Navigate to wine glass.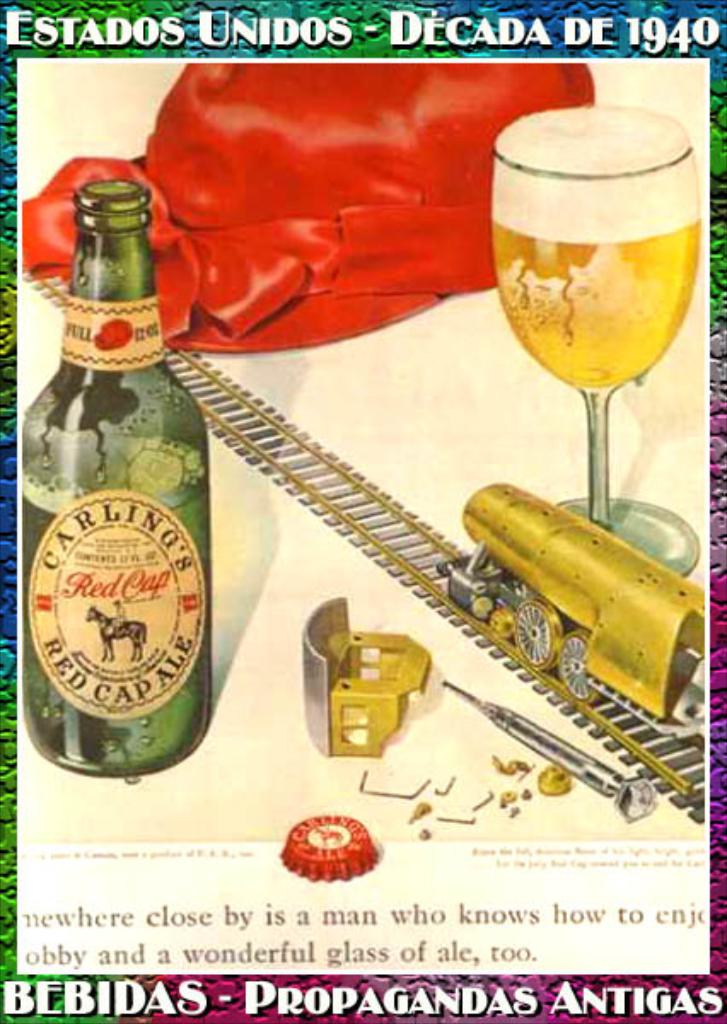
Navigation target: rect(486, 99, 703, 601).
